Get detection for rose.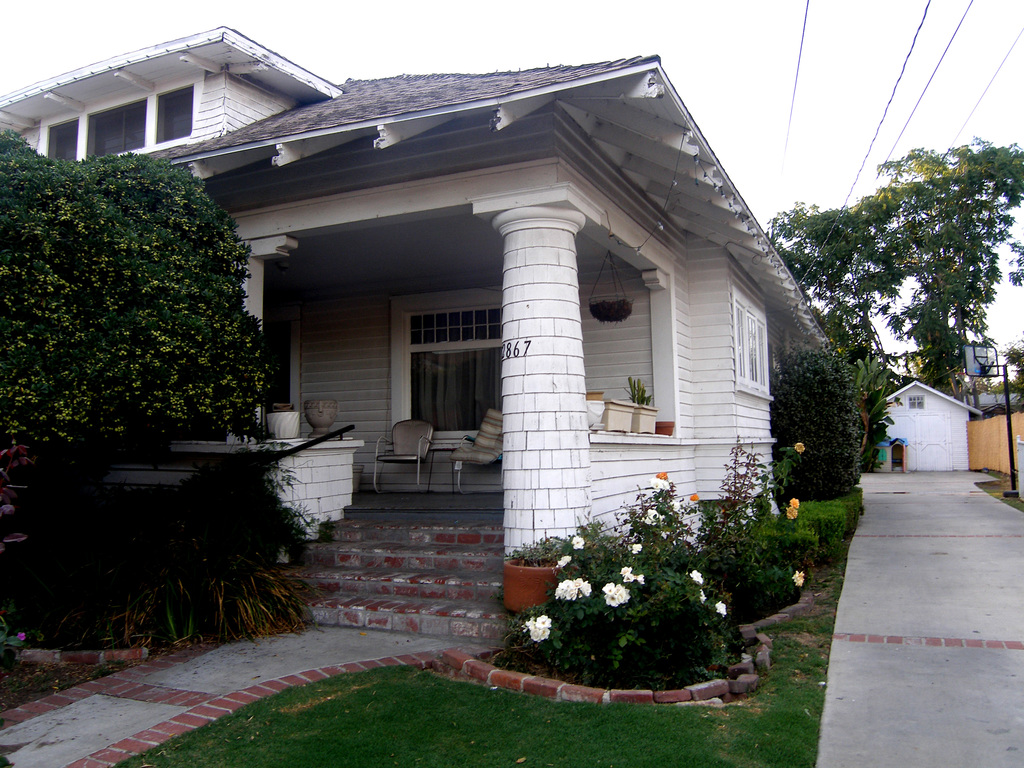
Detection: 793, 442, 806, 452.
